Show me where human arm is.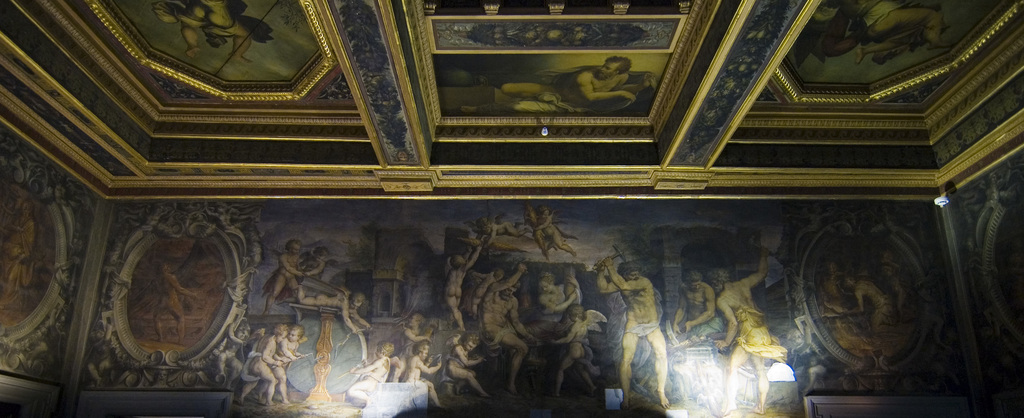
human arm is at bbox(352, 306, 371, 328).
